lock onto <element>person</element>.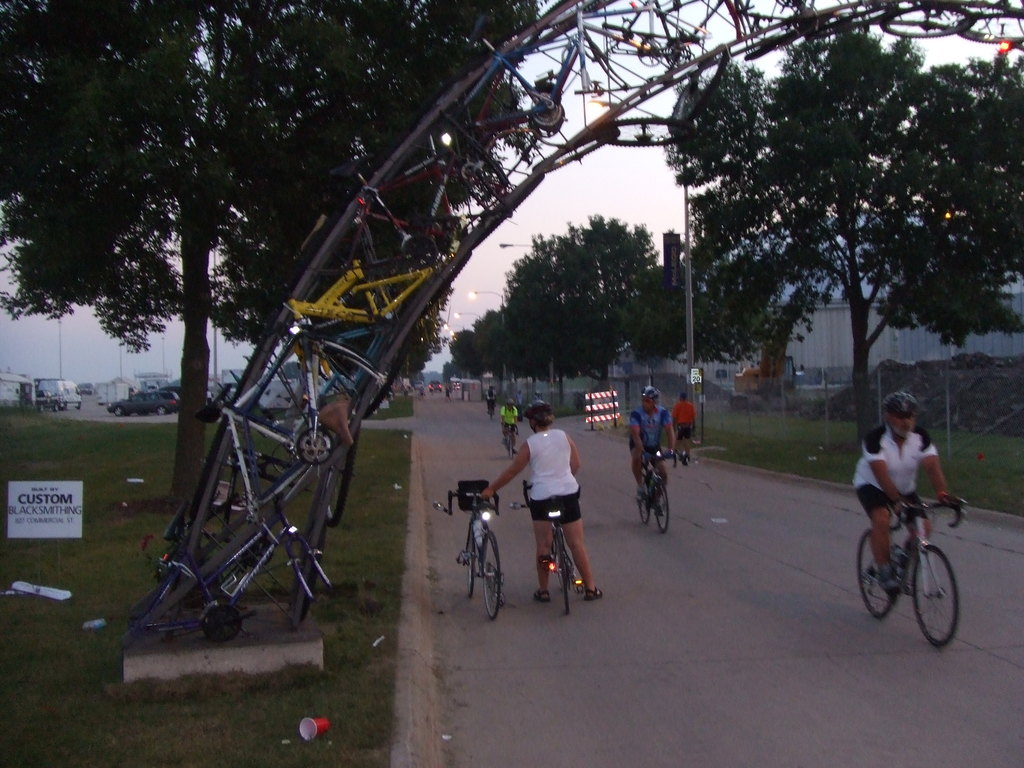
Locked: <box>479,397,603,604</box>.
